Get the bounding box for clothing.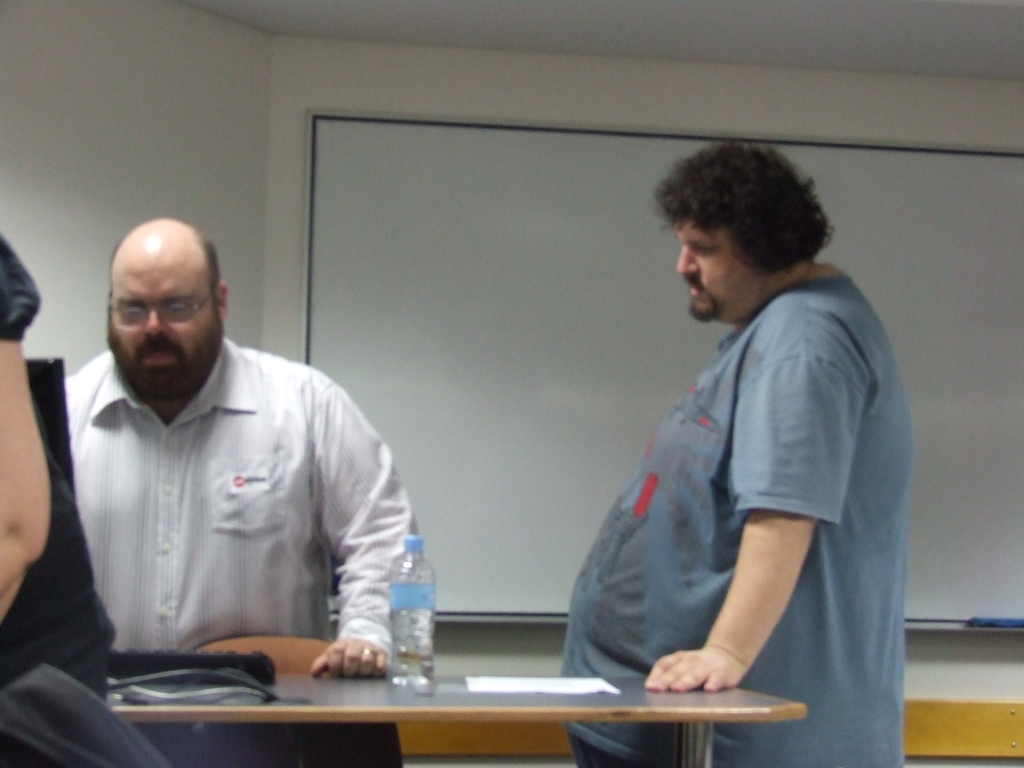
l=58, t=314, r=428, b=698.
